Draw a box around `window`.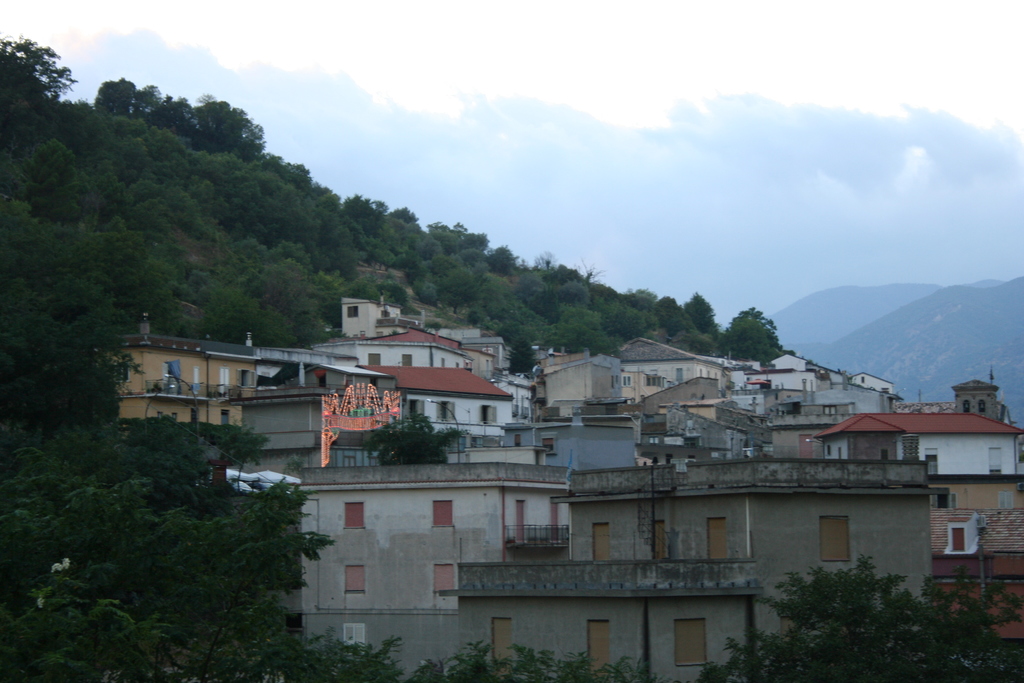
detection(428, 500, 456, 537).
